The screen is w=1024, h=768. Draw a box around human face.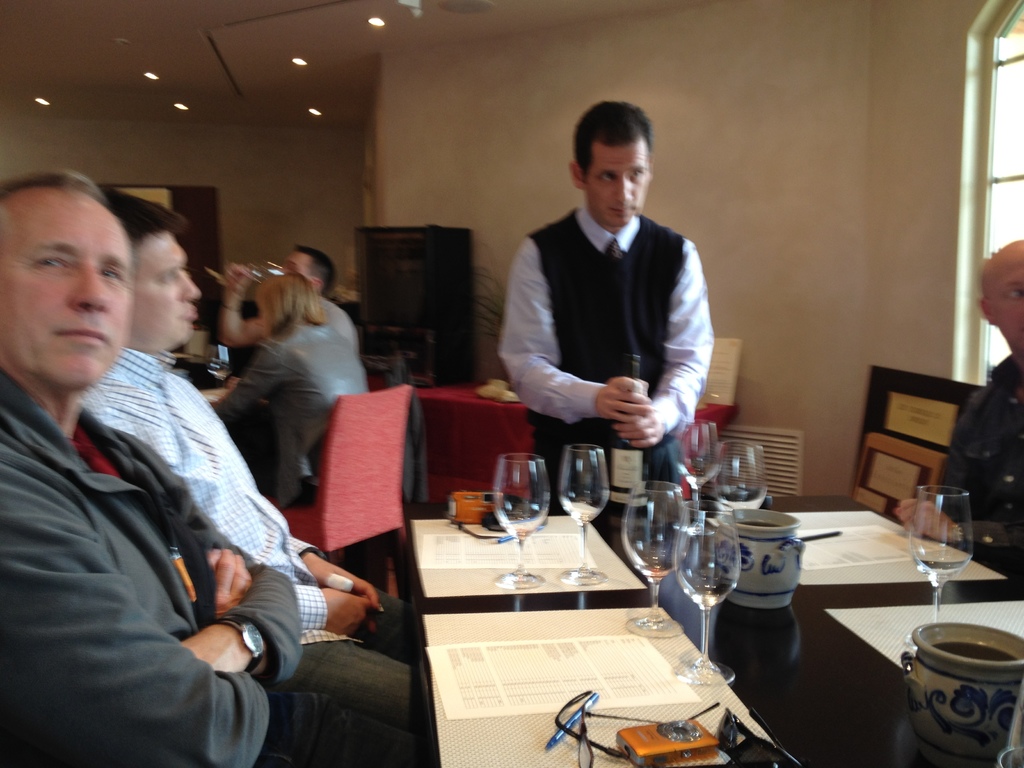
[left=991, top=250, right=1023, bottom=348].
